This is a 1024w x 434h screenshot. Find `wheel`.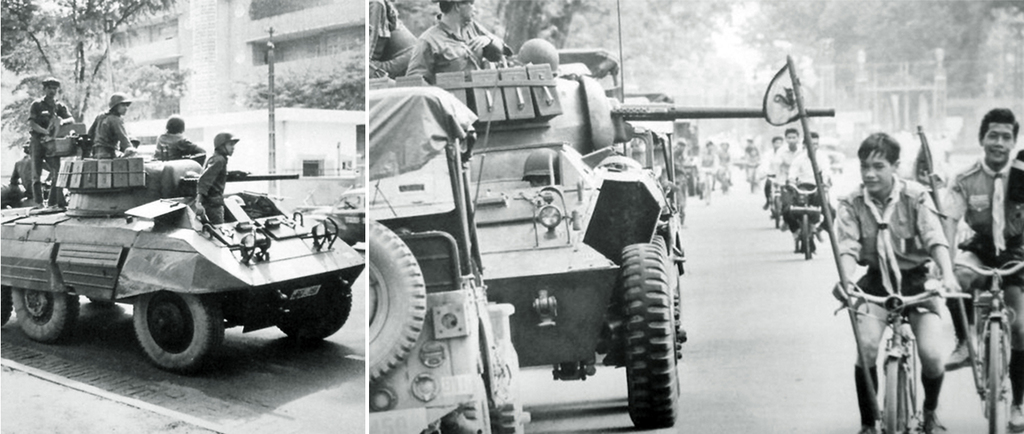
Bounding box: <box>14,288,82,343</box>.
